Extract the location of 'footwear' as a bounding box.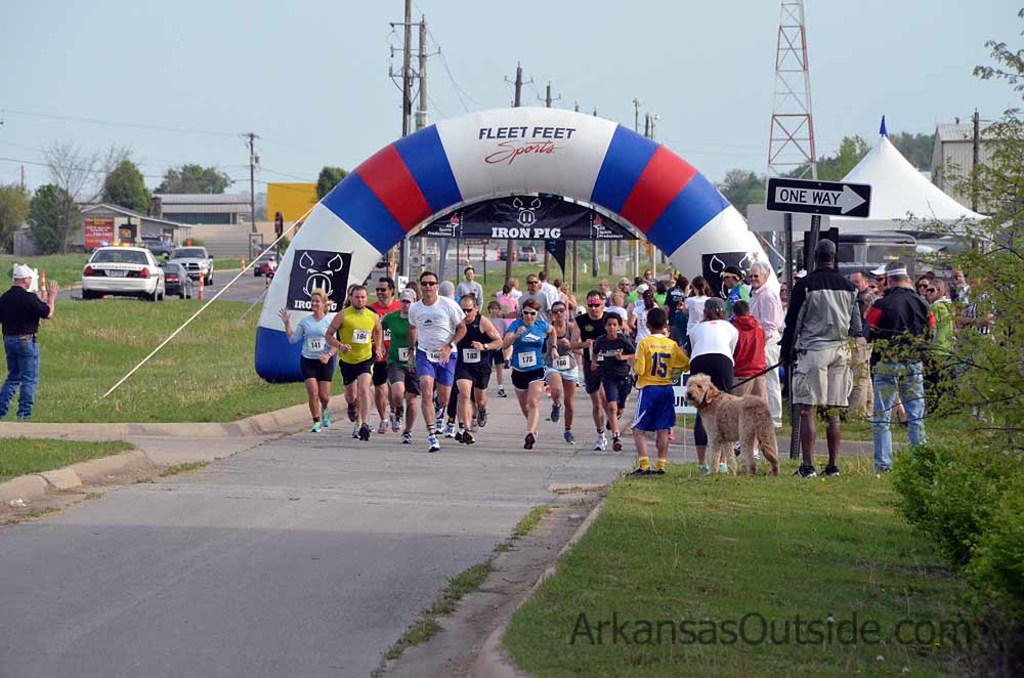
[428, 431, 438, 453].
